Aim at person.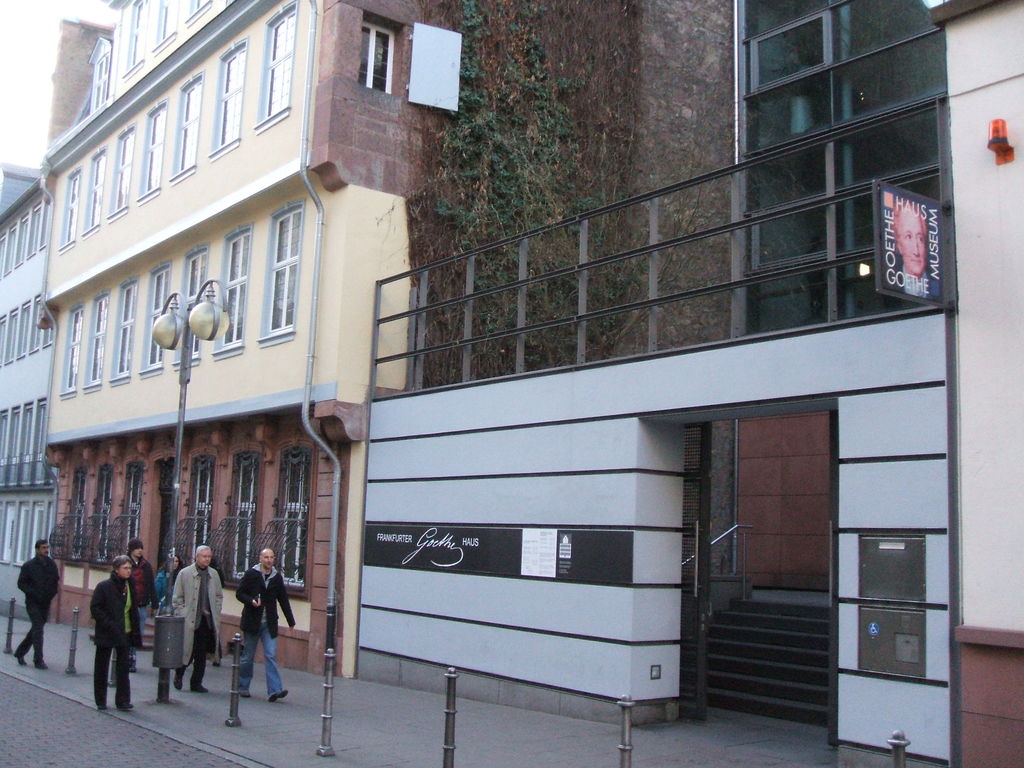
Aimed at x1=889 y1=204 x2=925 y2=288.
